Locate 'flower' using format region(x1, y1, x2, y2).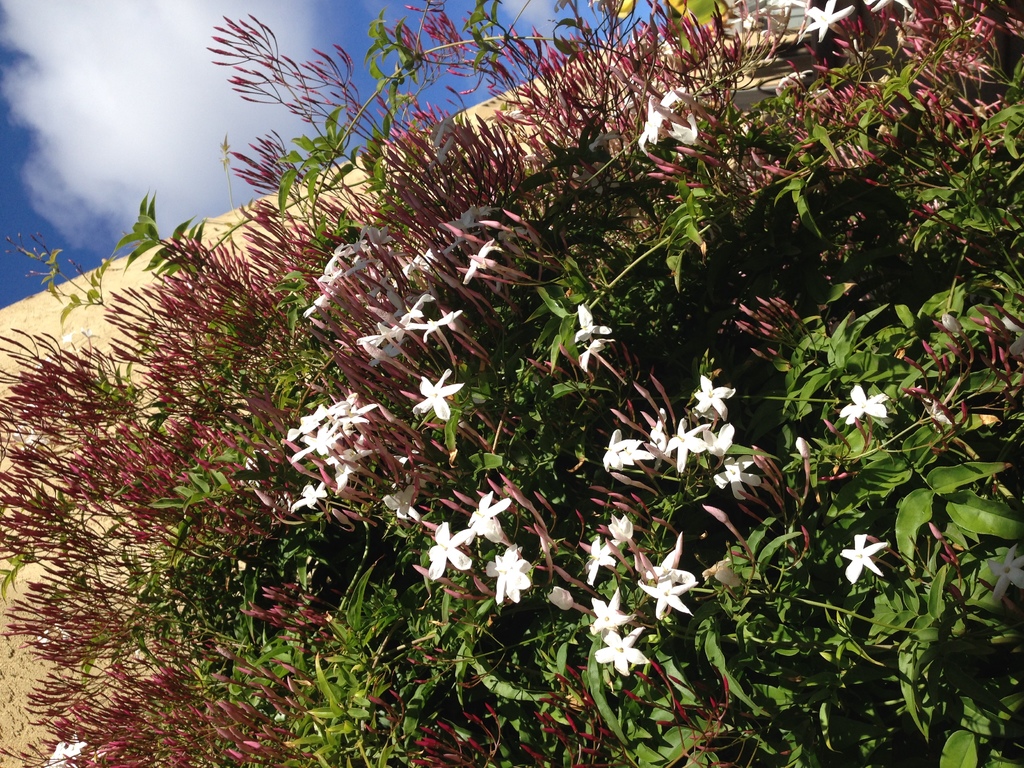
region(409, 365, 461, 421).
